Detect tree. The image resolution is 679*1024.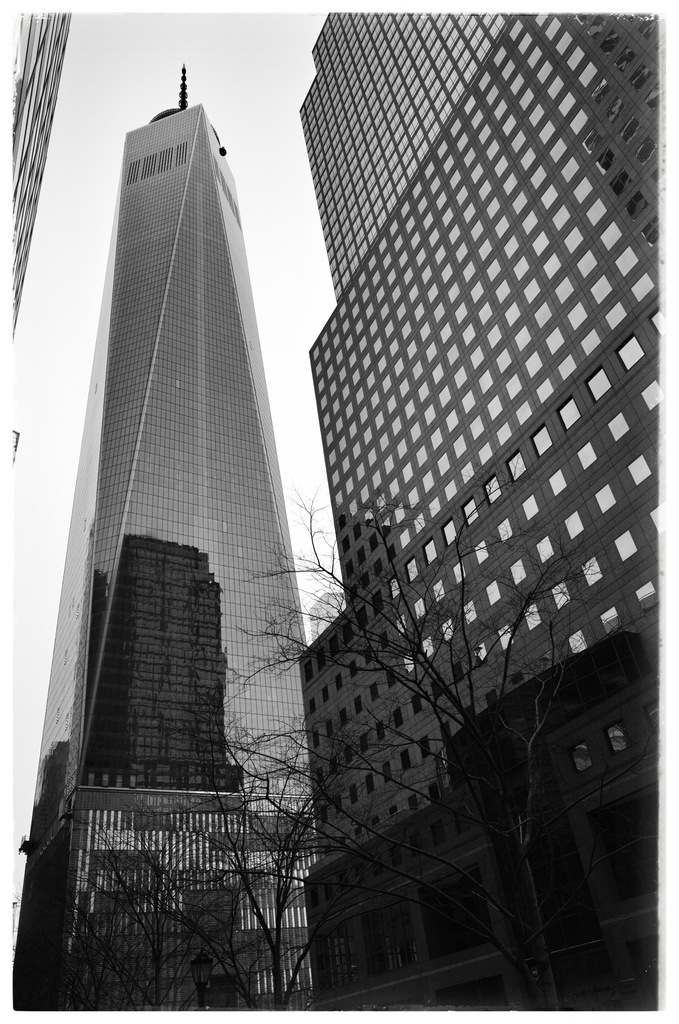
BBox(116, 705, 366, 1011).
